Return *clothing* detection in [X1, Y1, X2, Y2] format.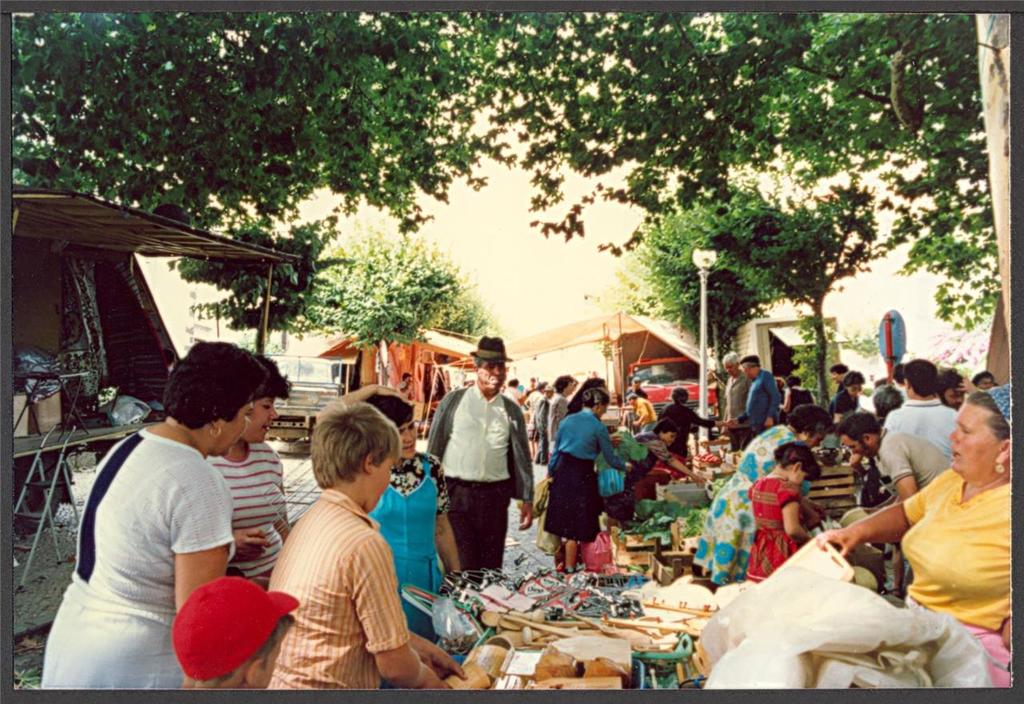
[370, 448, 450, 646].
